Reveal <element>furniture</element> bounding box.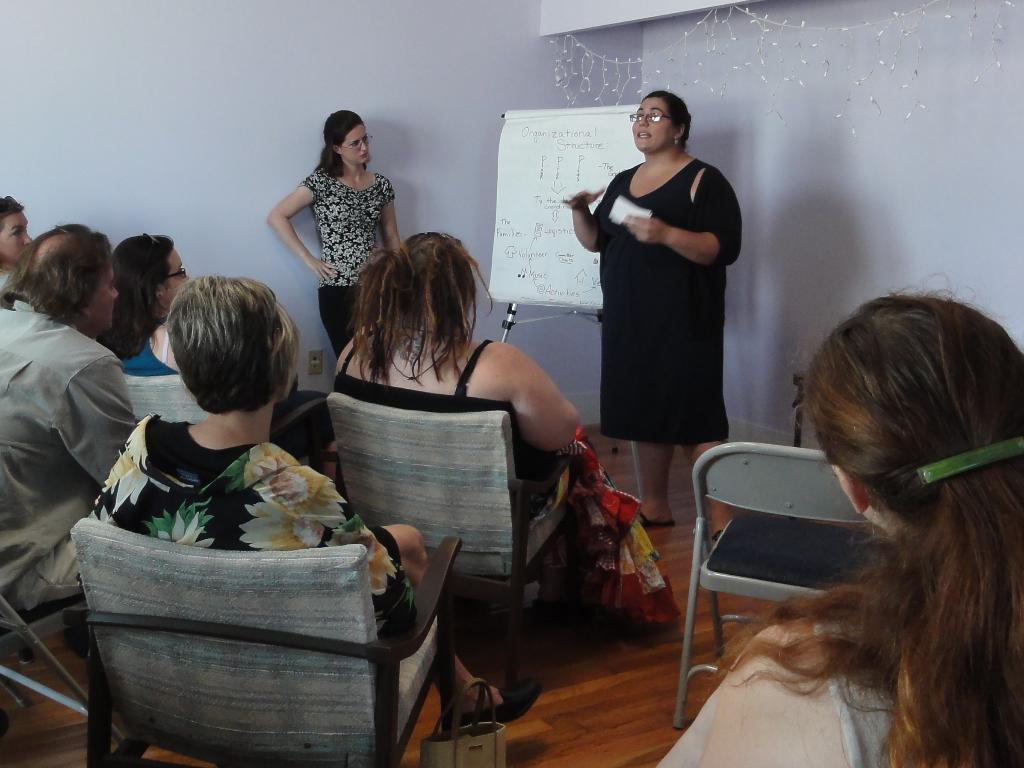
Revealed: [x1=70, y1=516, x2=462, y2=767].
